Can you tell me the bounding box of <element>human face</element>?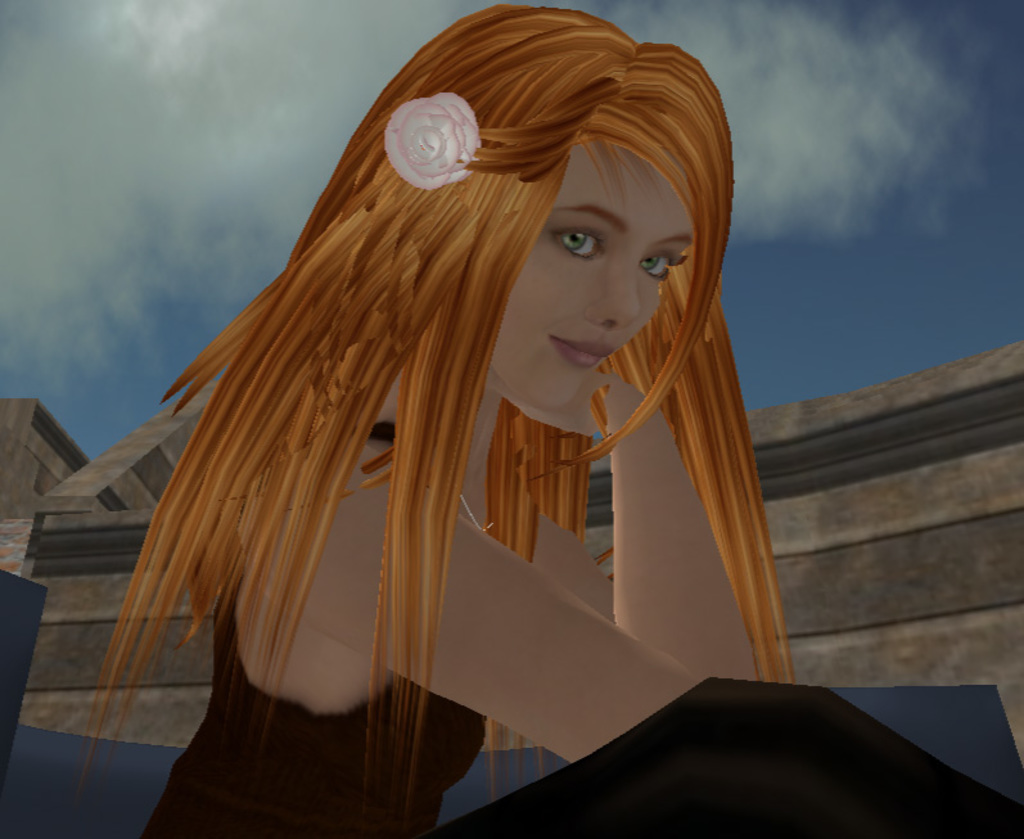
rect(490, 141, 695, 412).
